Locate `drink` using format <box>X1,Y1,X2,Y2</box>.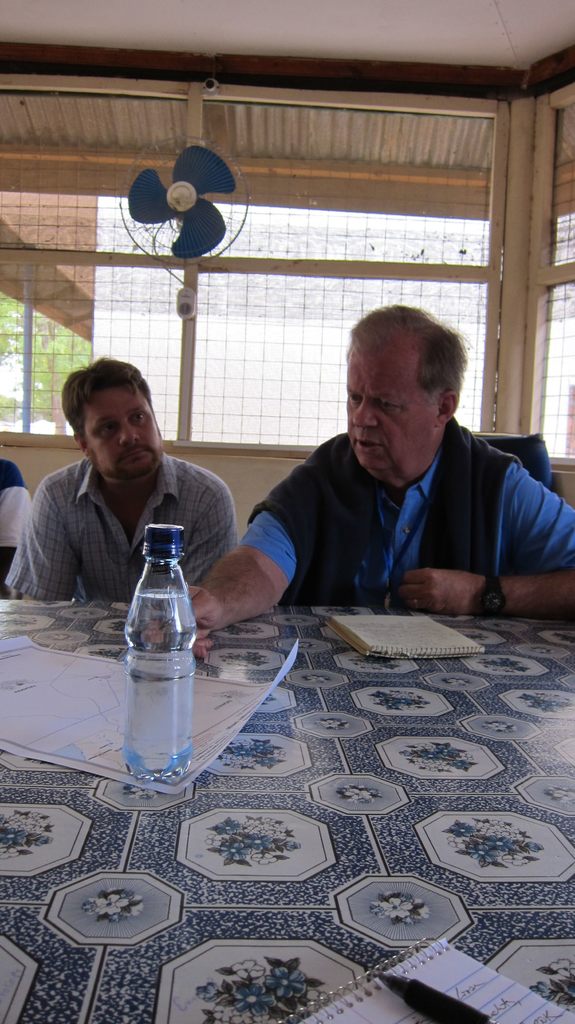
<box>109,532,202,779</box>.
